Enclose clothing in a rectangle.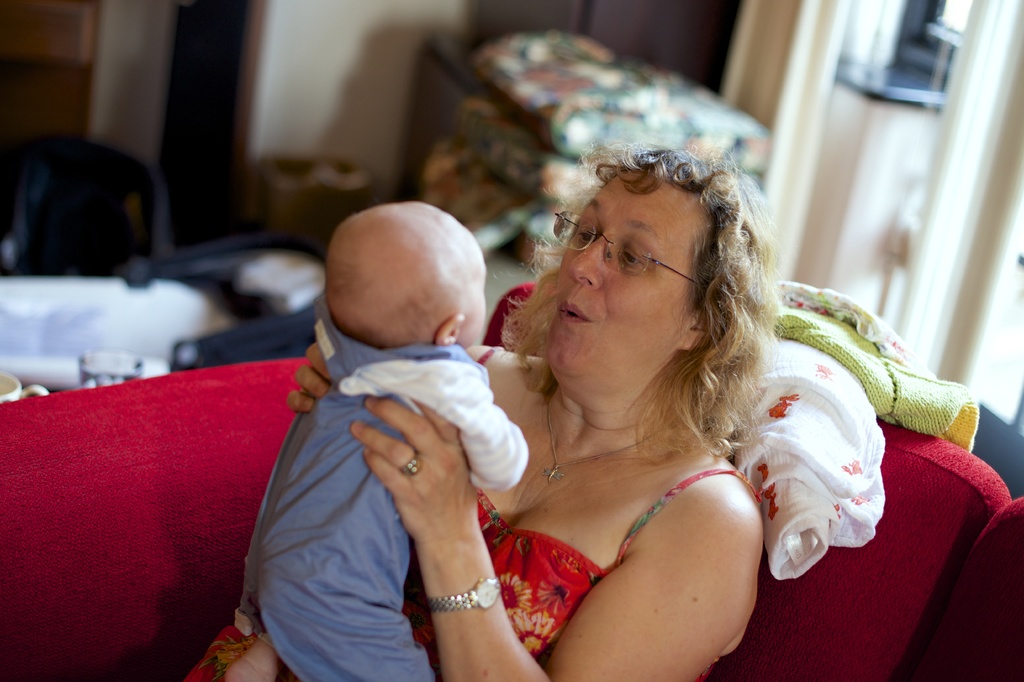
[left=775, top=282, right=934, bottom=383].
